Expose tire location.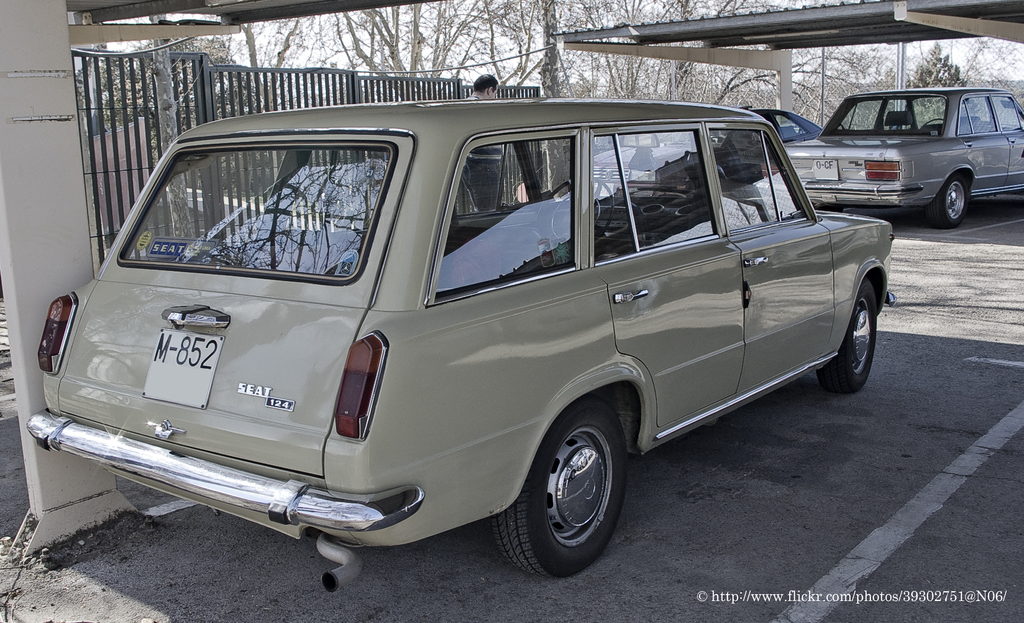
Exposed at [left=931, top=167, right=972, bottom=223].
